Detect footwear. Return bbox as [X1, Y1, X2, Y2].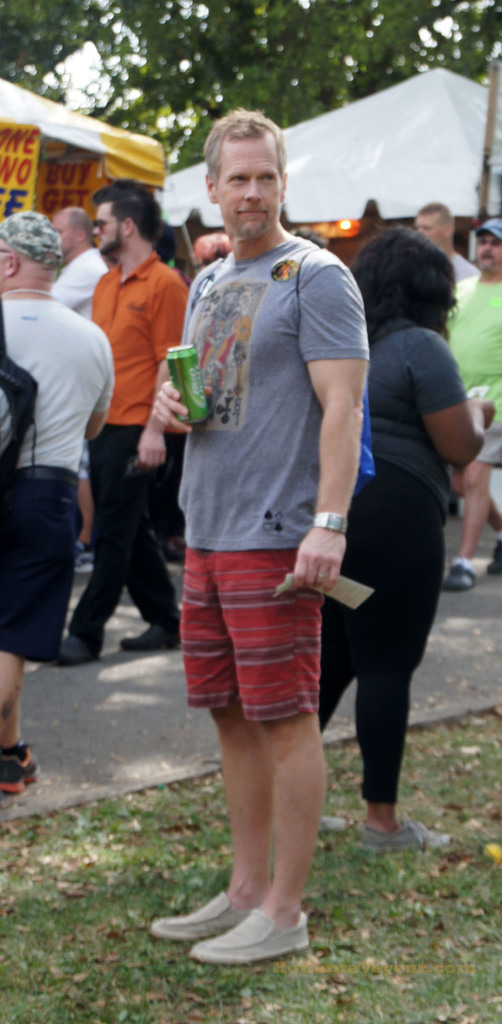
[48, 629, 111, 668].
